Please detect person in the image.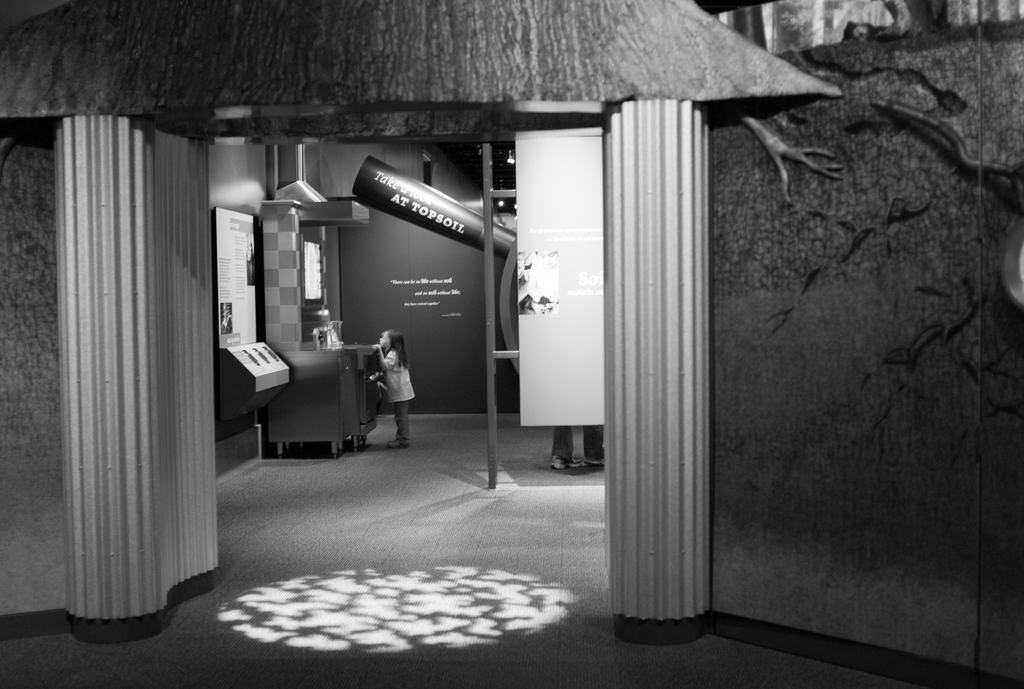
(361, 321, 406, 453).
